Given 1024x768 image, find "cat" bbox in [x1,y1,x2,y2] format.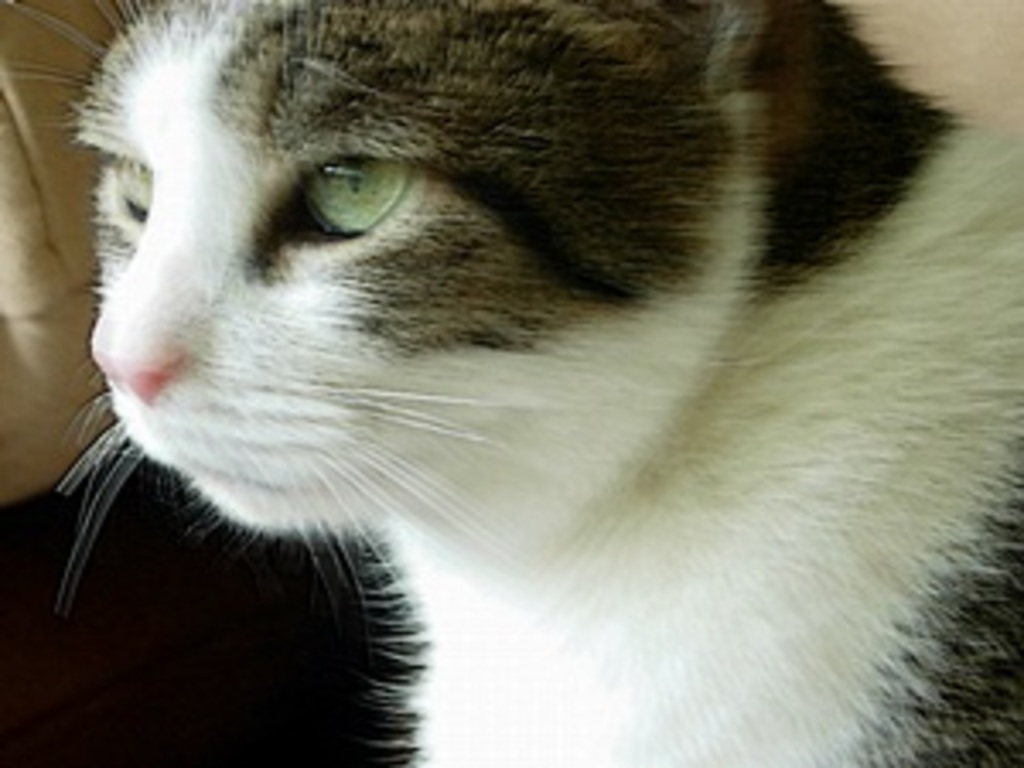
[0,0,1021,765].
